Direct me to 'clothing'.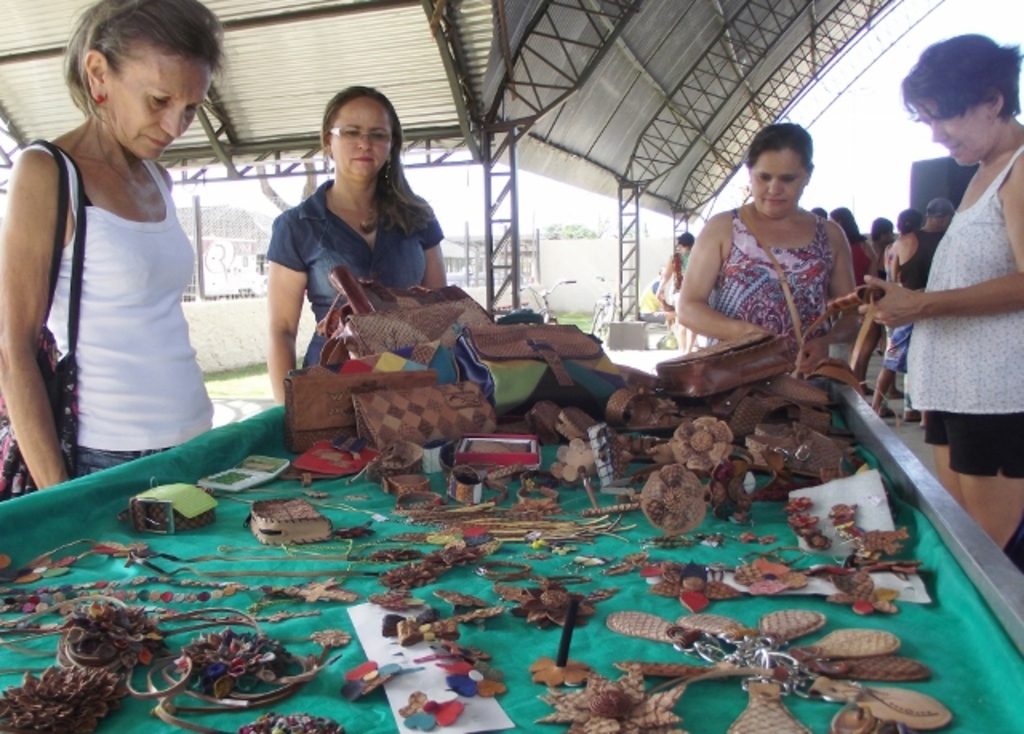
Direction: l=910, t=147, r=1022, b=485.
